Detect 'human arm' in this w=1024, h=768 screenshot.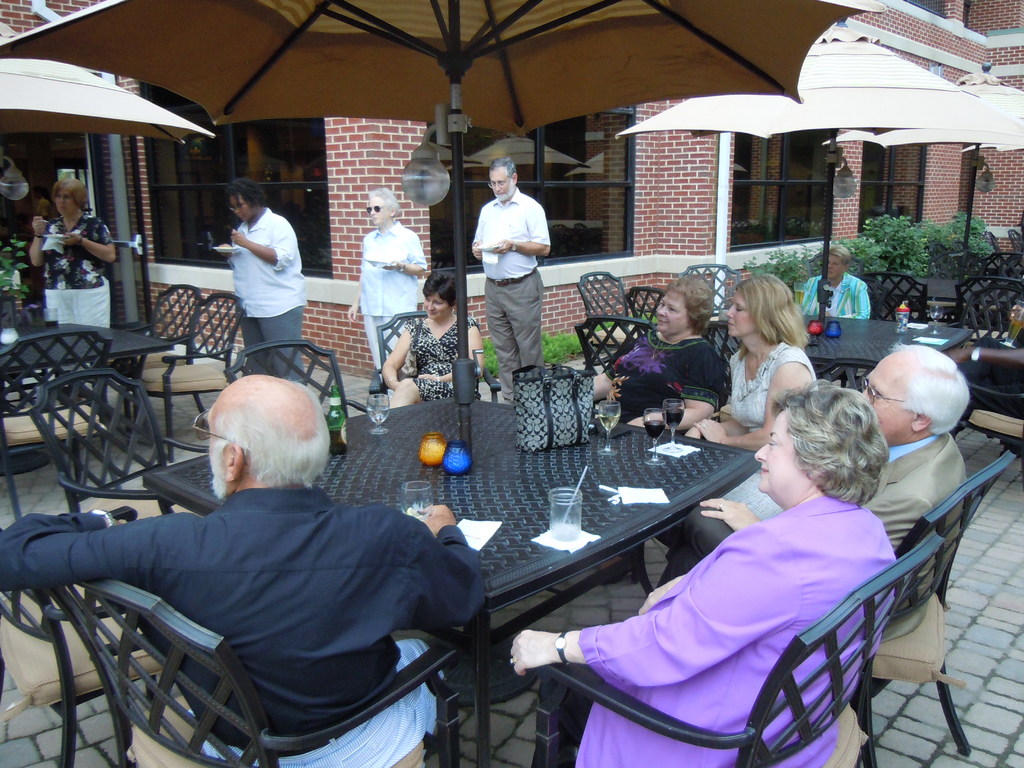
Detection: 389:497:490:631.
